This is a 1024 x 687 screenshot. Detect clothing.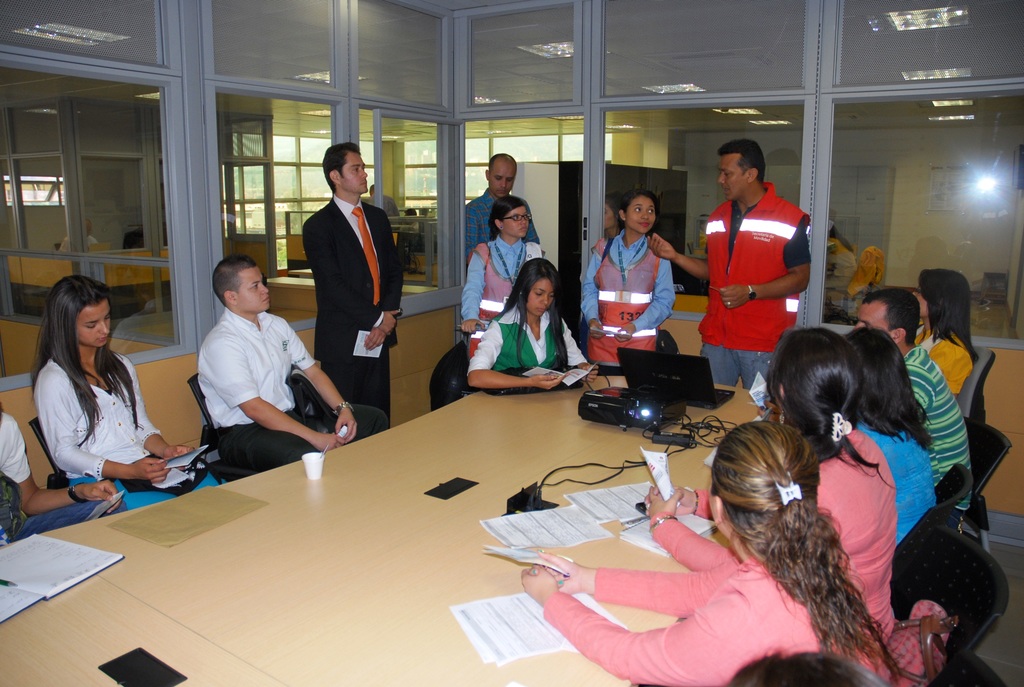
box=[579, 230, 684, 369].
